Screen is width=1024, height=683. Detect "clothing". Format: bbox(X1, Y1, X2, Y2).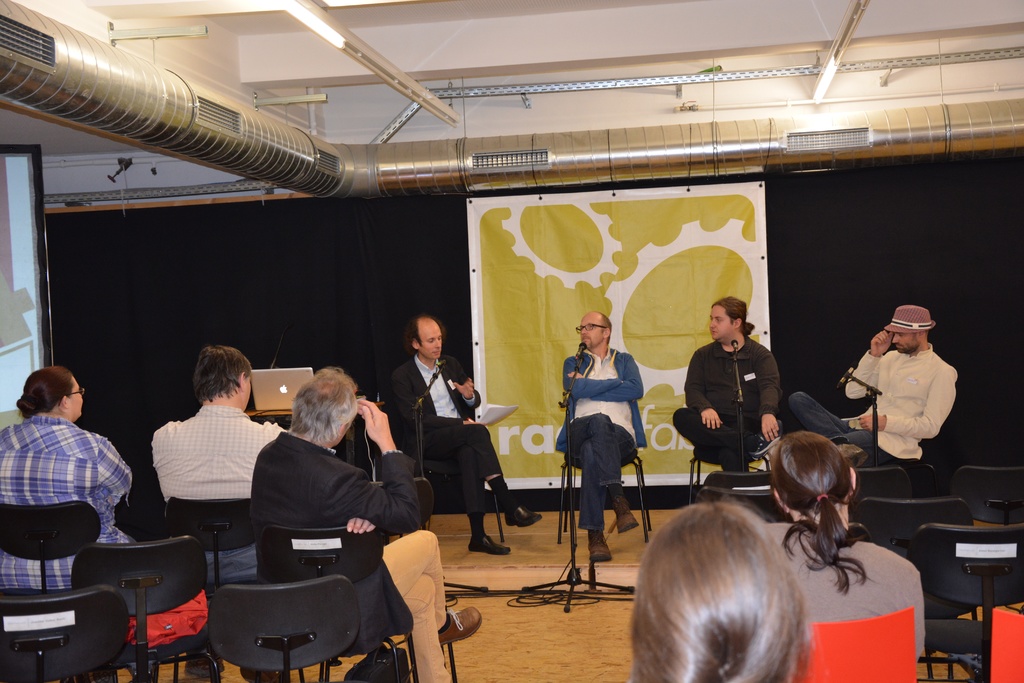
bbox(753, 511, 923, 663).
